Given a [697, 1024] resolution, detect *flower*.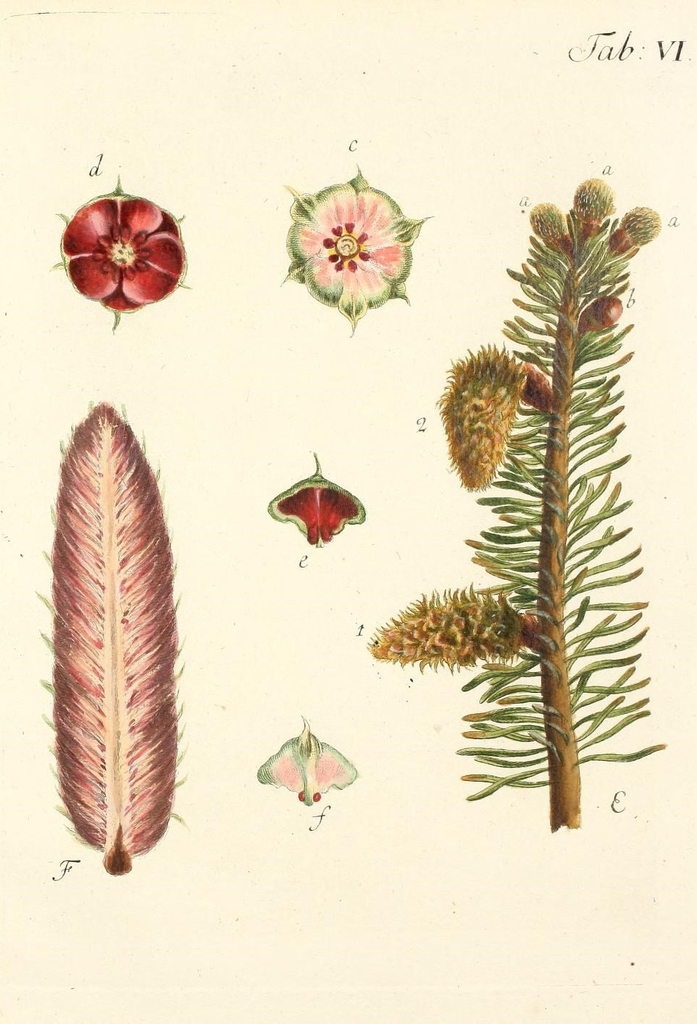
(369, 578, 534, 671).
